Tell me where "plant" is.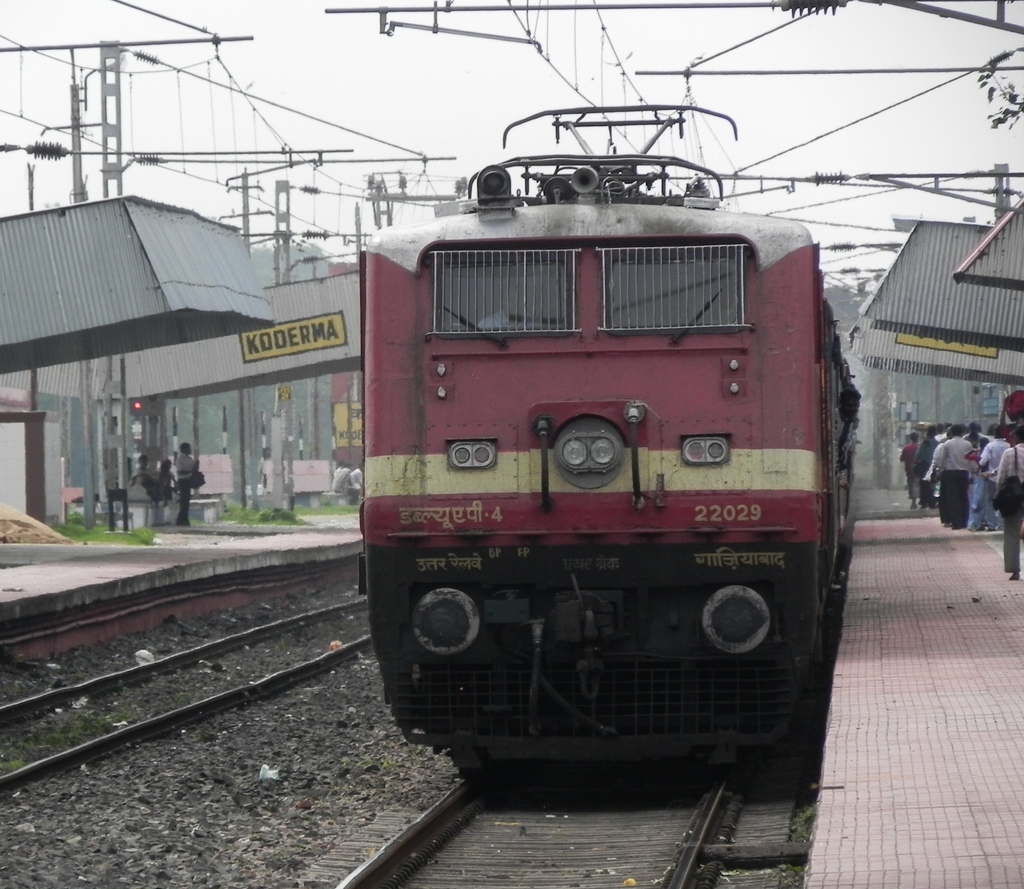
"plant" is at region(220, 502, 368, 525).
